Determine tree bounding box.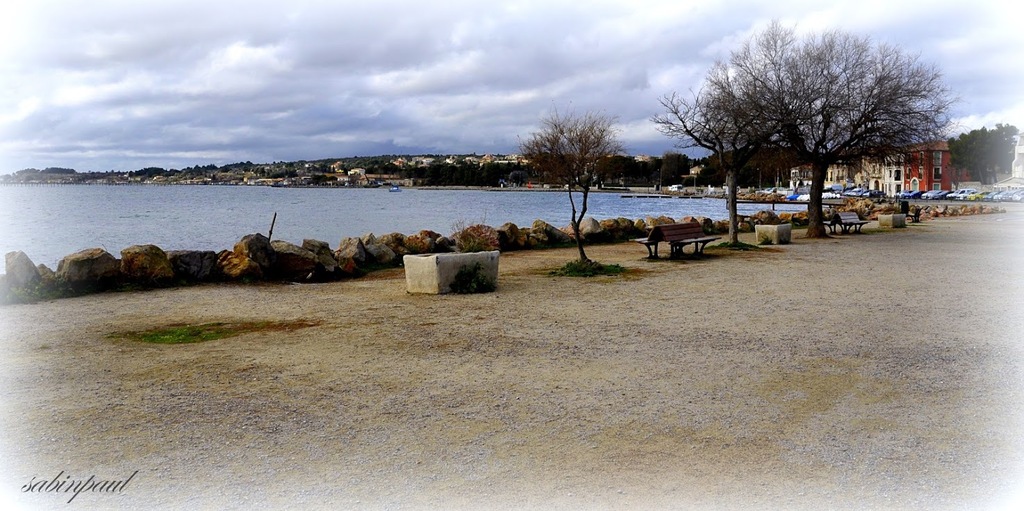
Determined: pyautogui.locateOnScreen(939, 124, 1023, 181).
